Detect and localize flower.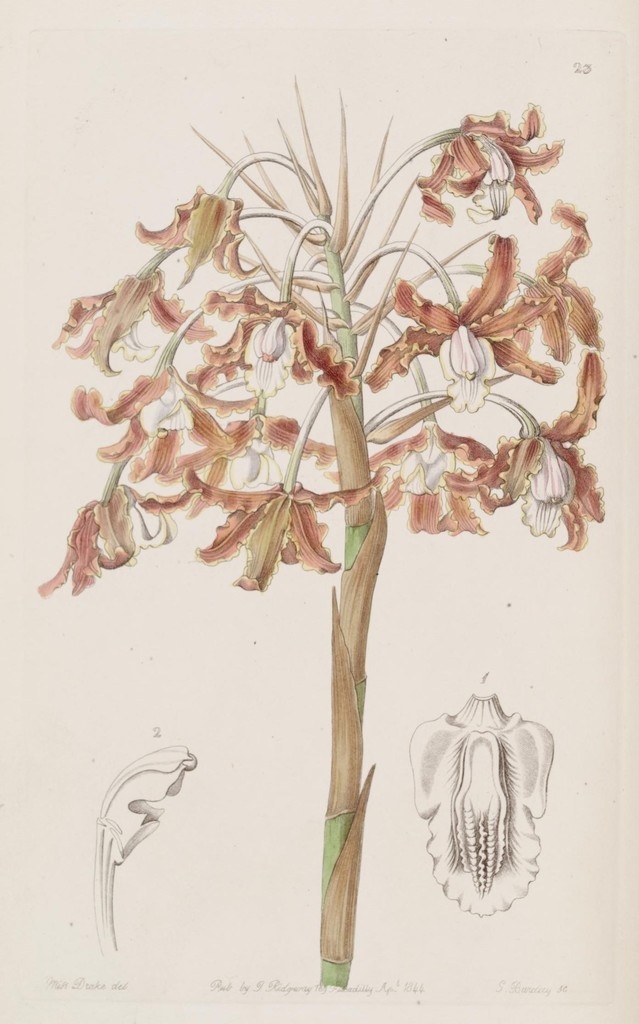
Localized at {"left": 90, "top": 743, "right": 193, "bottom": 949}.
